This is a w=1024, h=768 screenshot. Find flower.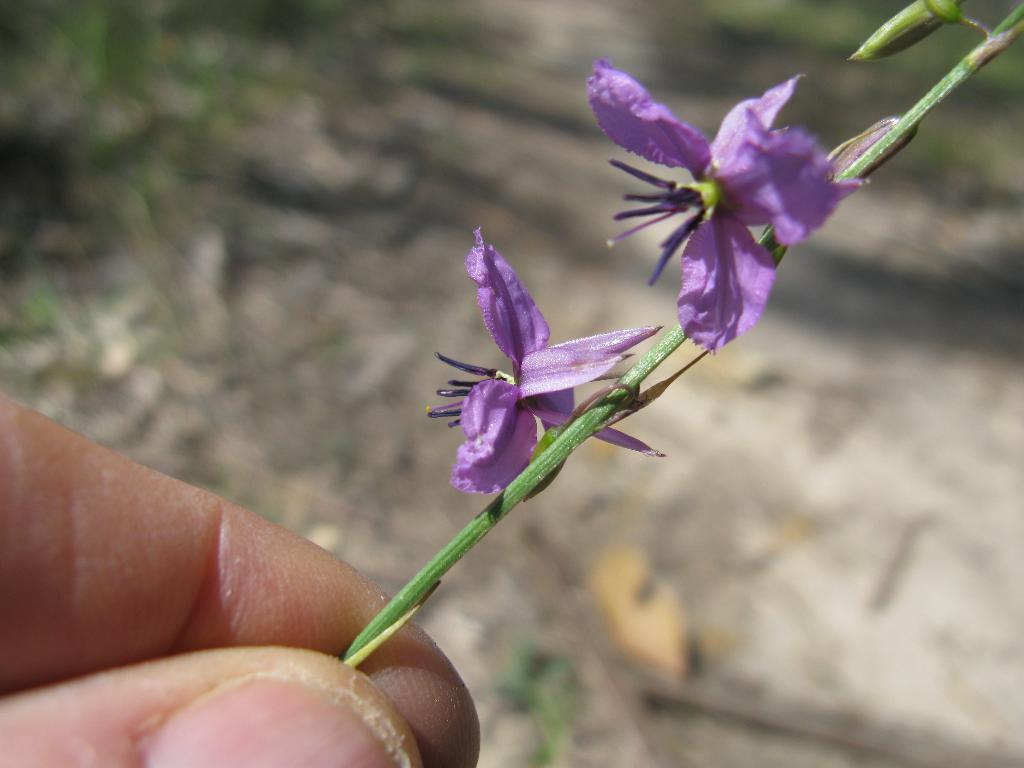
Bounding box: Rect(423, 225, 668, 500).
